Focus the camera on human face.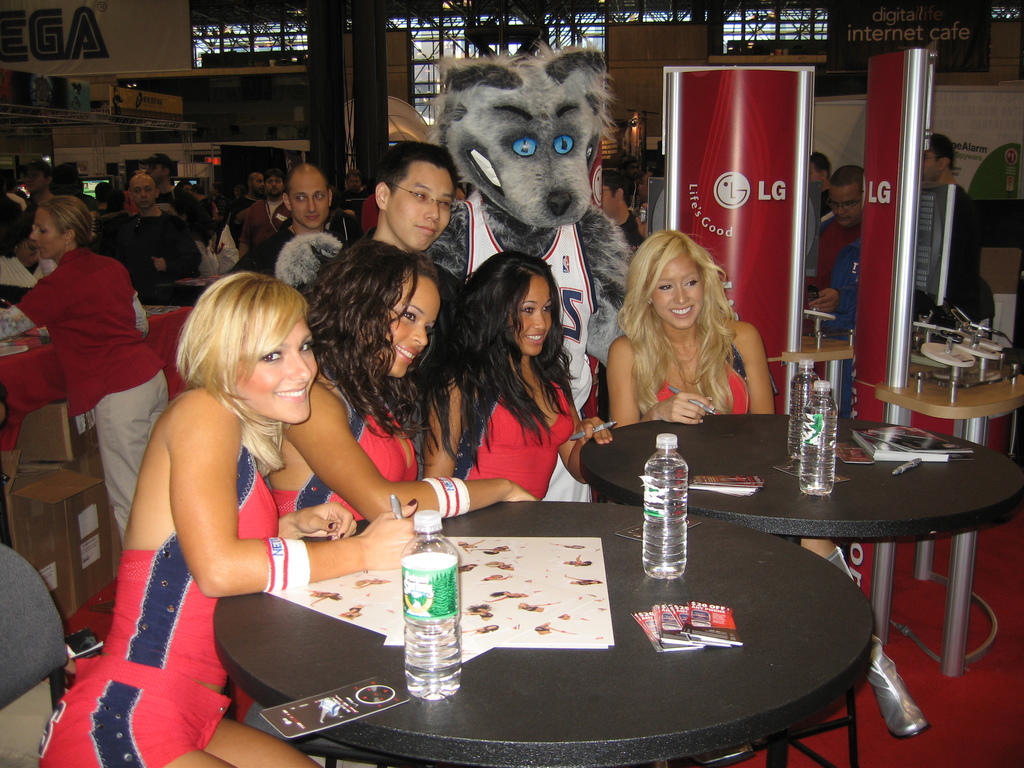
Focus region: <box>507,275,552,351</box>.
